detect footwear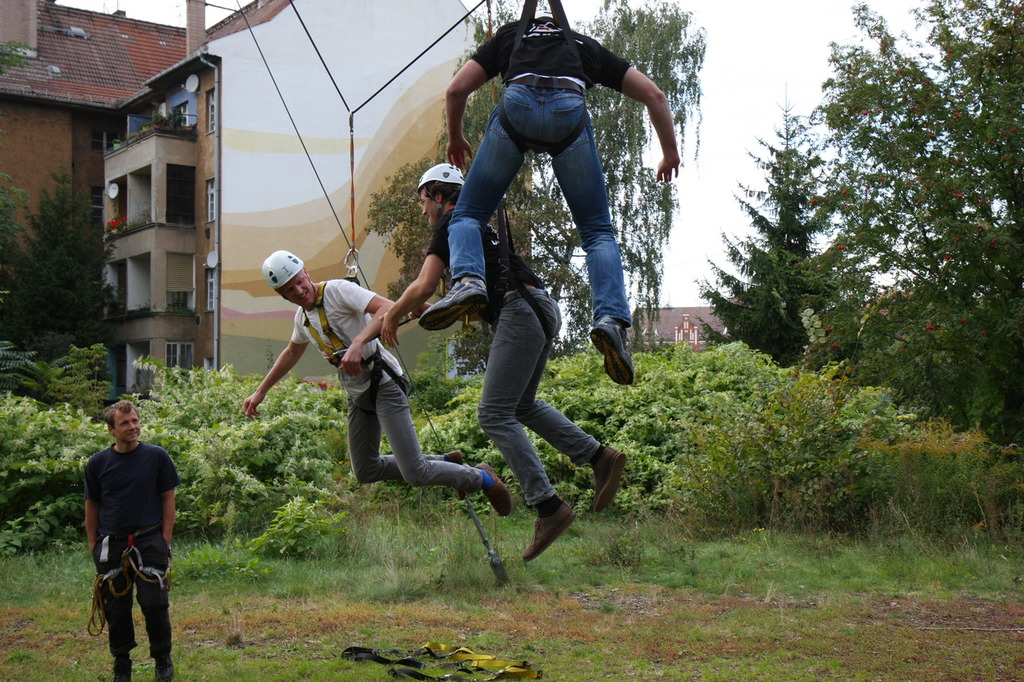
{"x1": 520, "y1": 500, "x2": 573, "y2": 563}
